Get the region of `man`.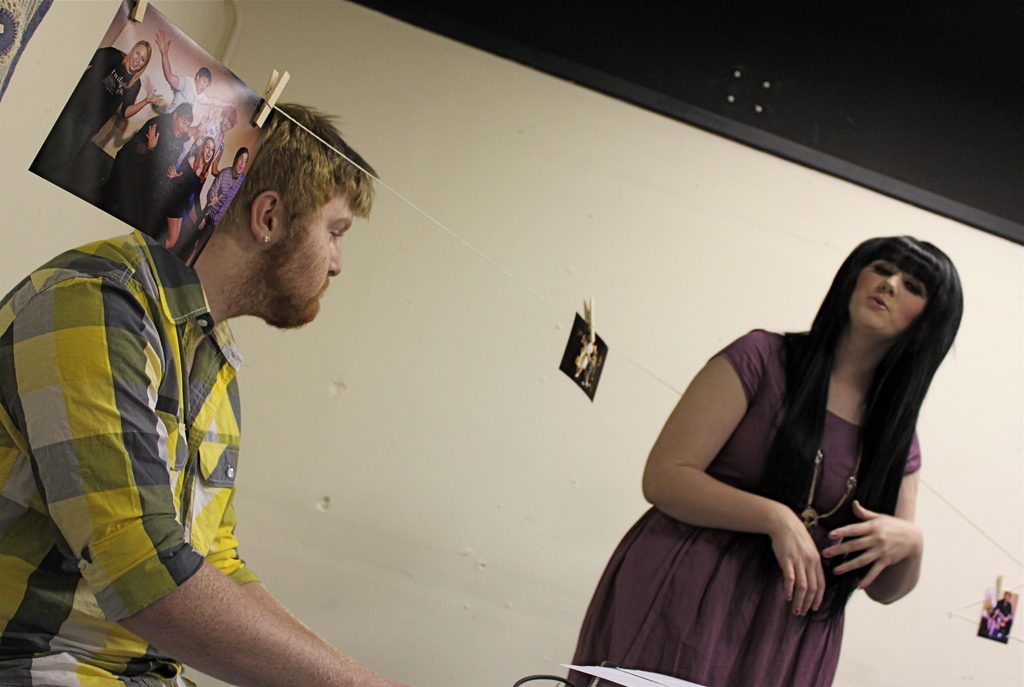
Rect(113, 101, 189, 224).
